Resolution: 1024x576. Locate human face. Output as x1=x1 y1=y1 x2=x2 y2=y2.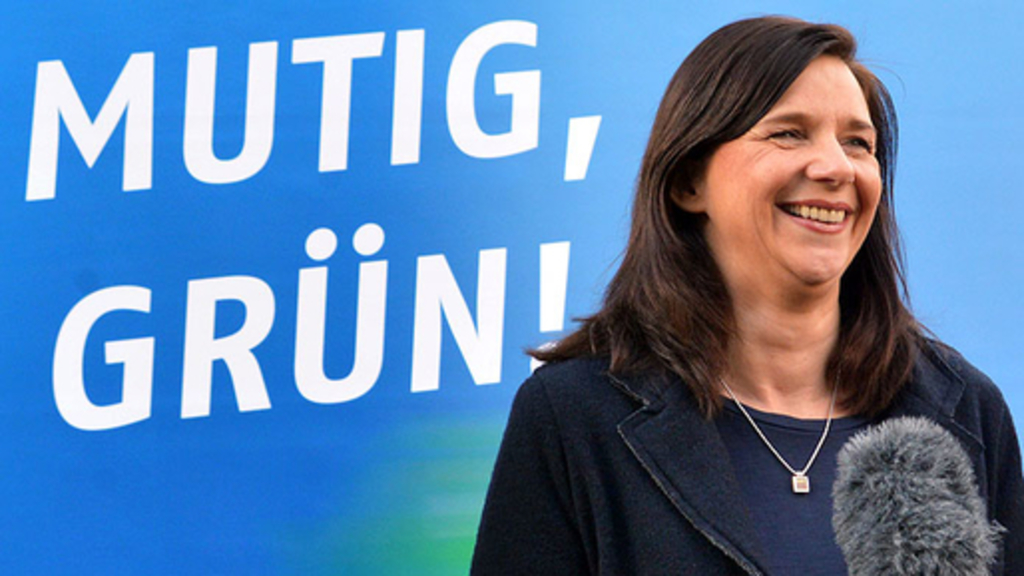
x1=701 y1=52 x2=885 y2=283.
